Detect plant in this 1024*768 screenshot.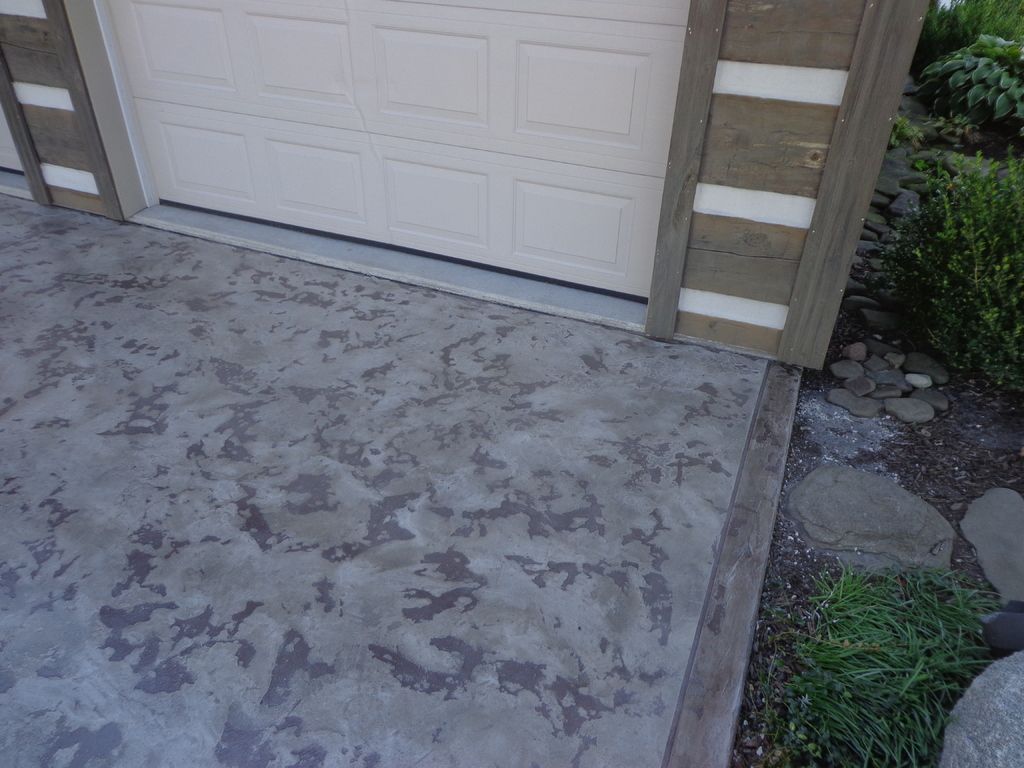
Detection: <region>907, 0, 1023, 81</region>.
